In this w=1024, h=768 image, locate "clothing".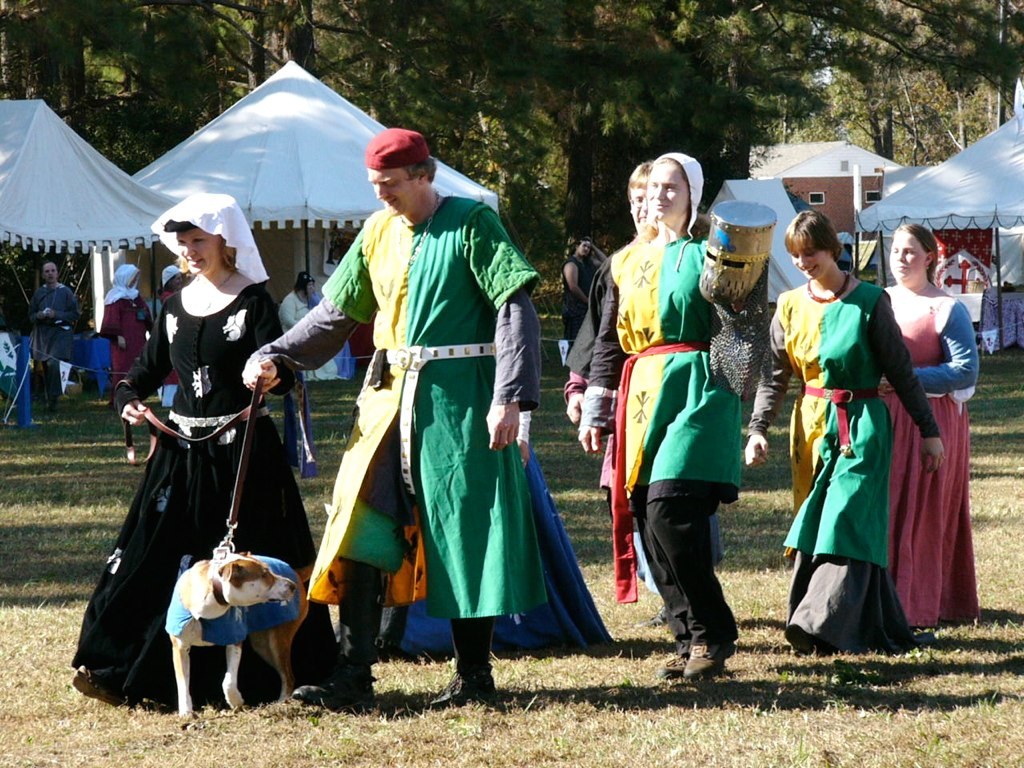
Bounding box: box=[324, 191, 558, 686].
